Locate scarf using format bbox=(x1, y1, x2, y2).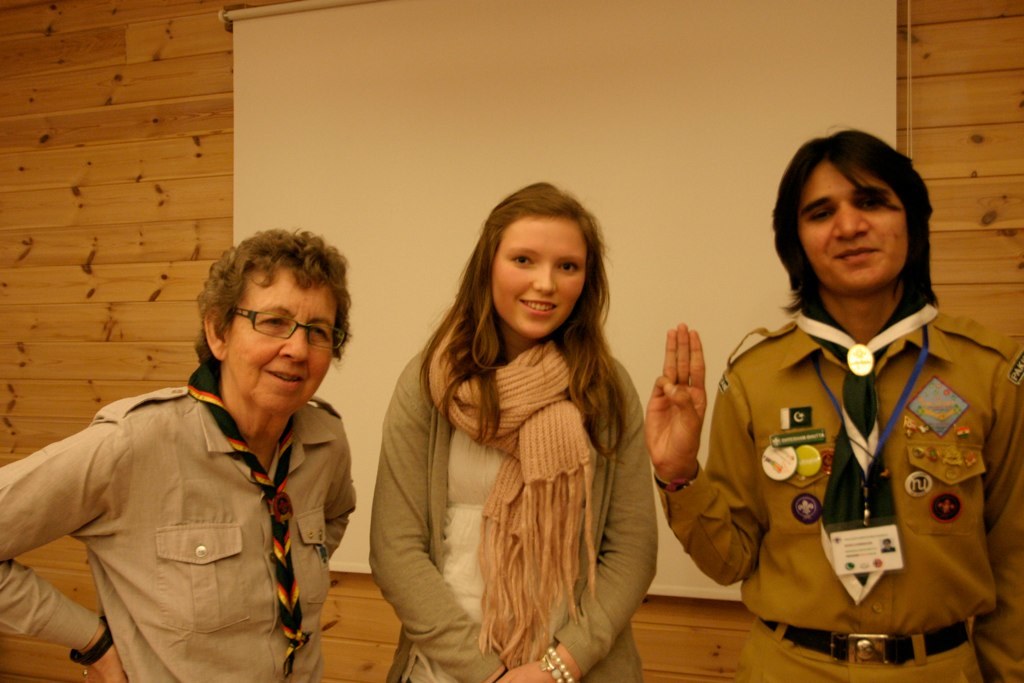
bbox=(181, 355, 307, 678).
